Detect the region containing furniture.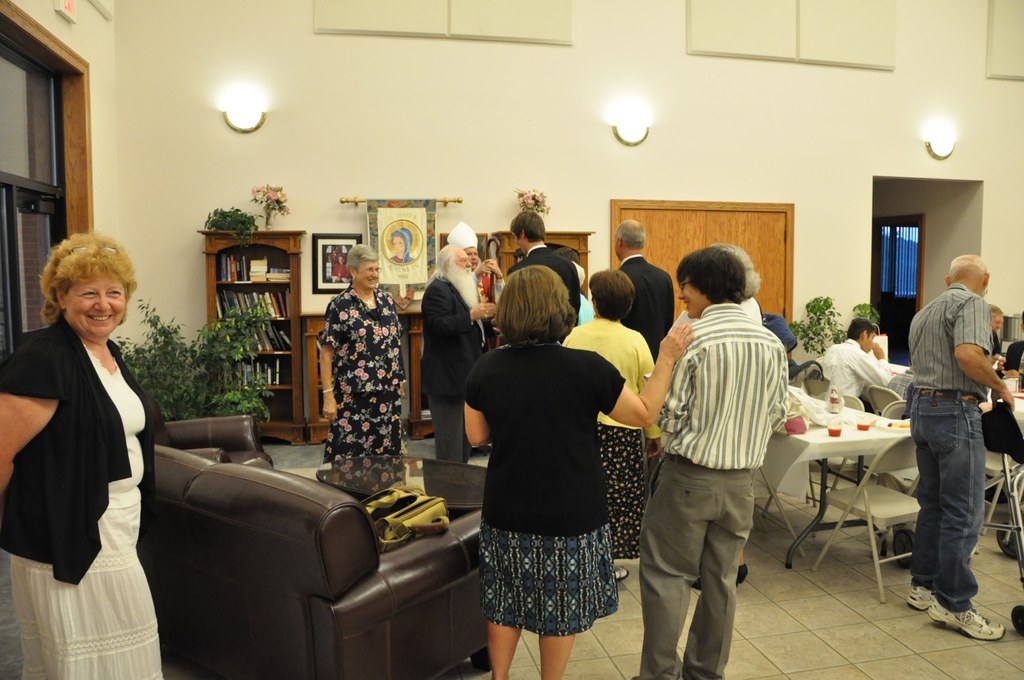
(401, 439, 490, 510).
